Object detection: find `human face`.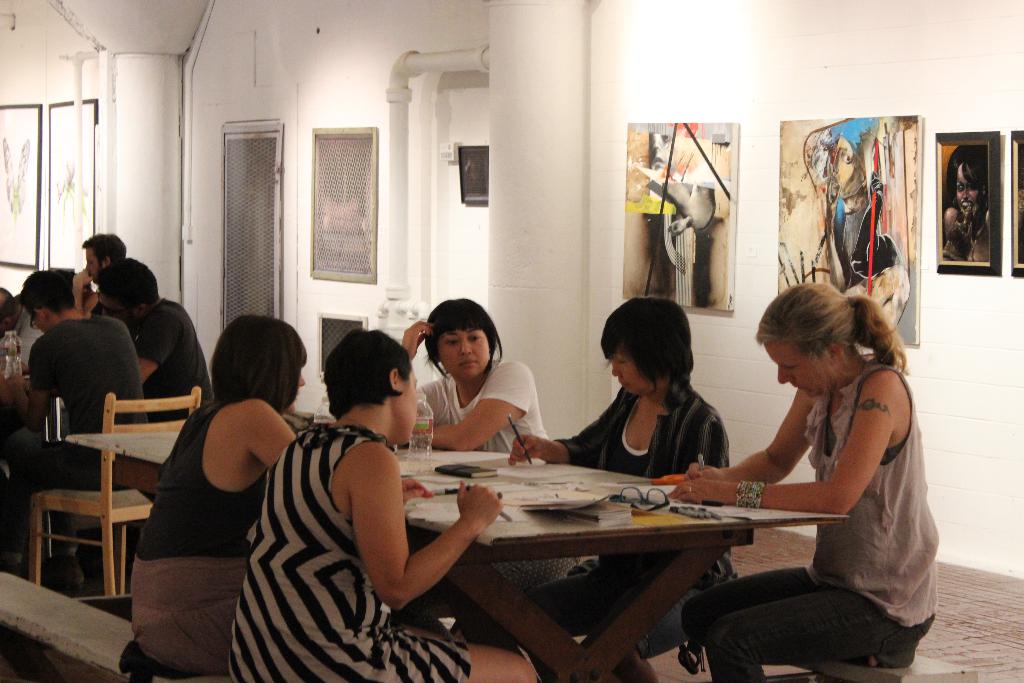
[765, 342, 824, 397].
